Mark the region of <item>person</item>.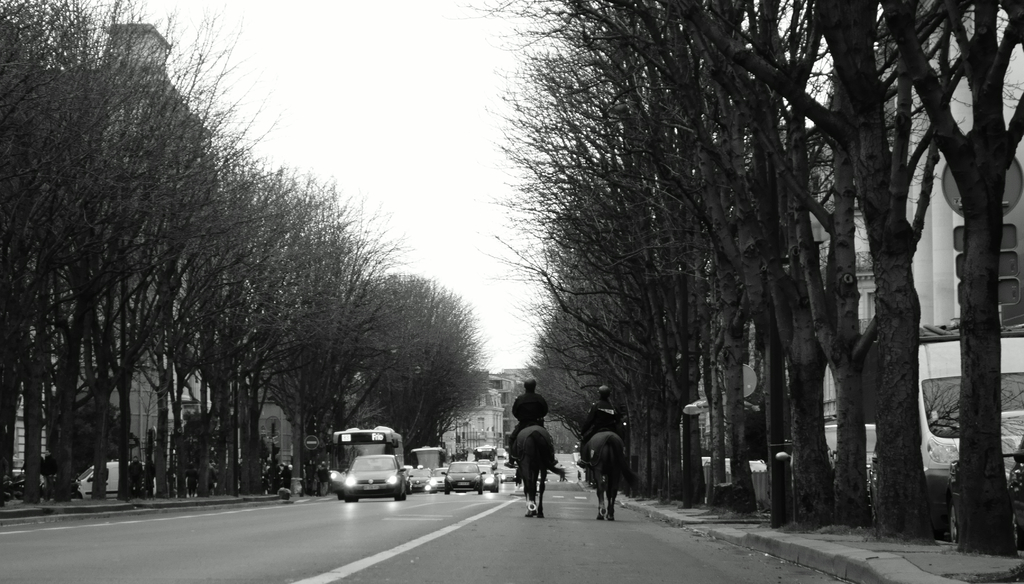
Region: (506, 379, 555, 464).
